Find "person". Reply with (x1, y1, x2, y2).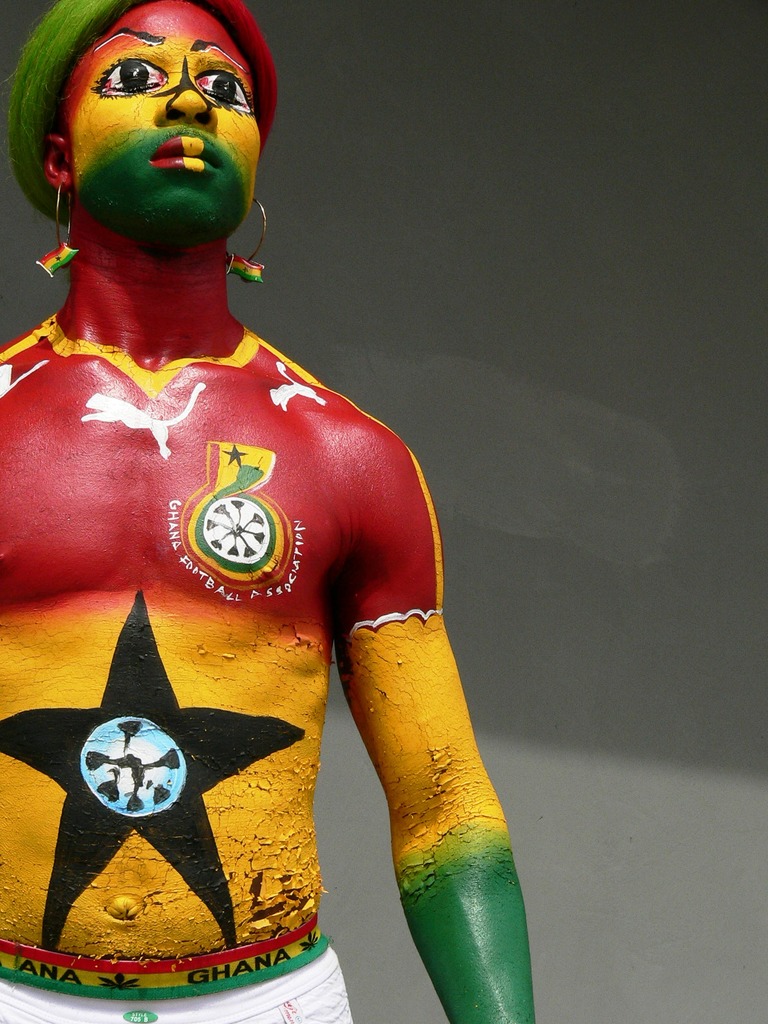
(0, 0, 538, 1023).
